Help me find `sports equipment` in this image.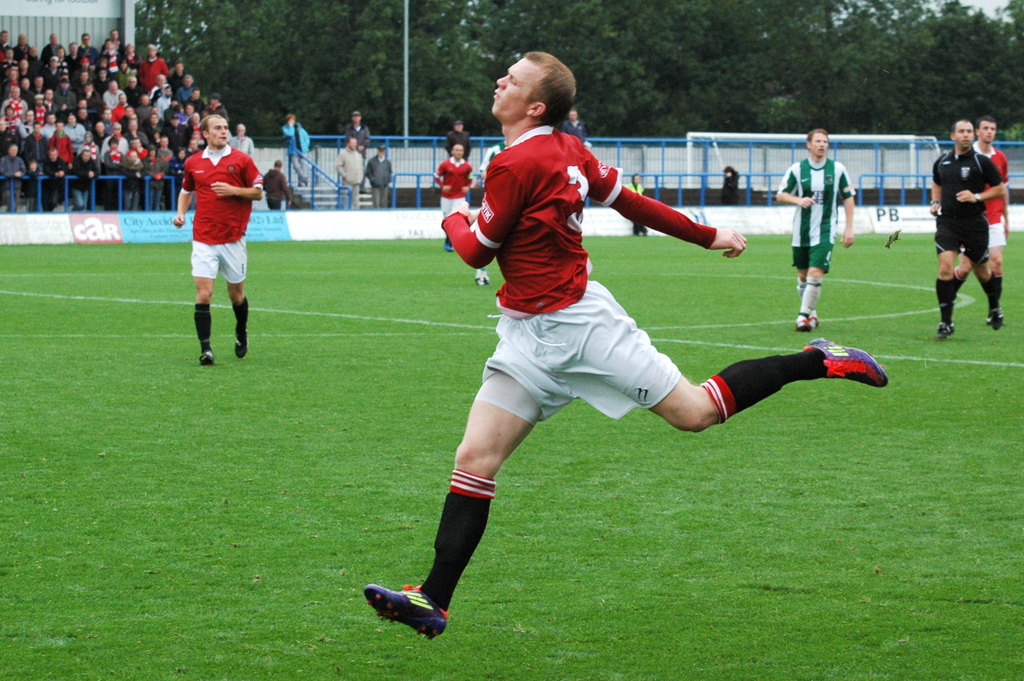
Found it: 467:270:493:288.
